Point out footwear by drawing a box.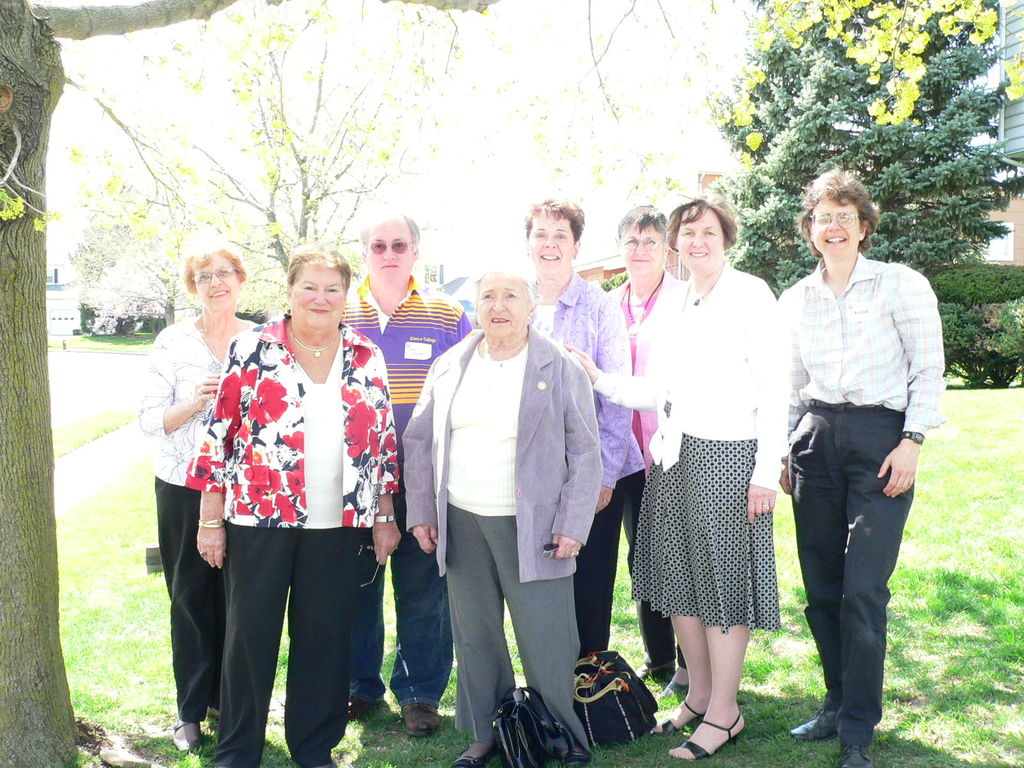
453, 738, 495, 767.
